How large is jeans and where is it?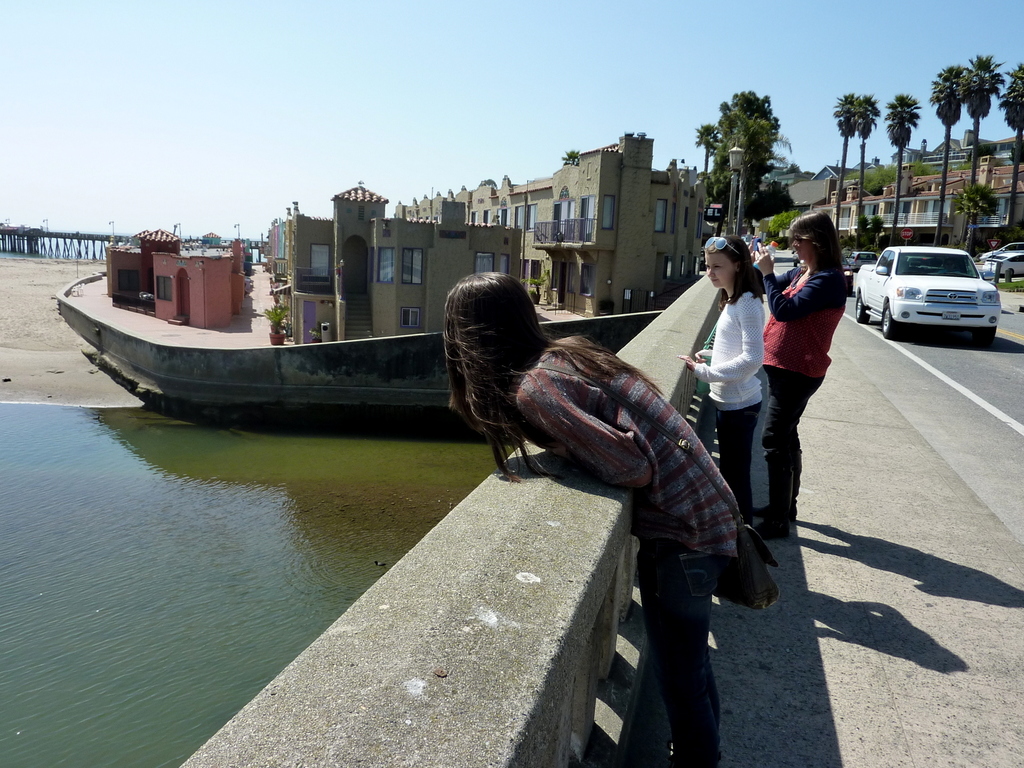
Bounding box: box=[630, 550, 732, 739].
